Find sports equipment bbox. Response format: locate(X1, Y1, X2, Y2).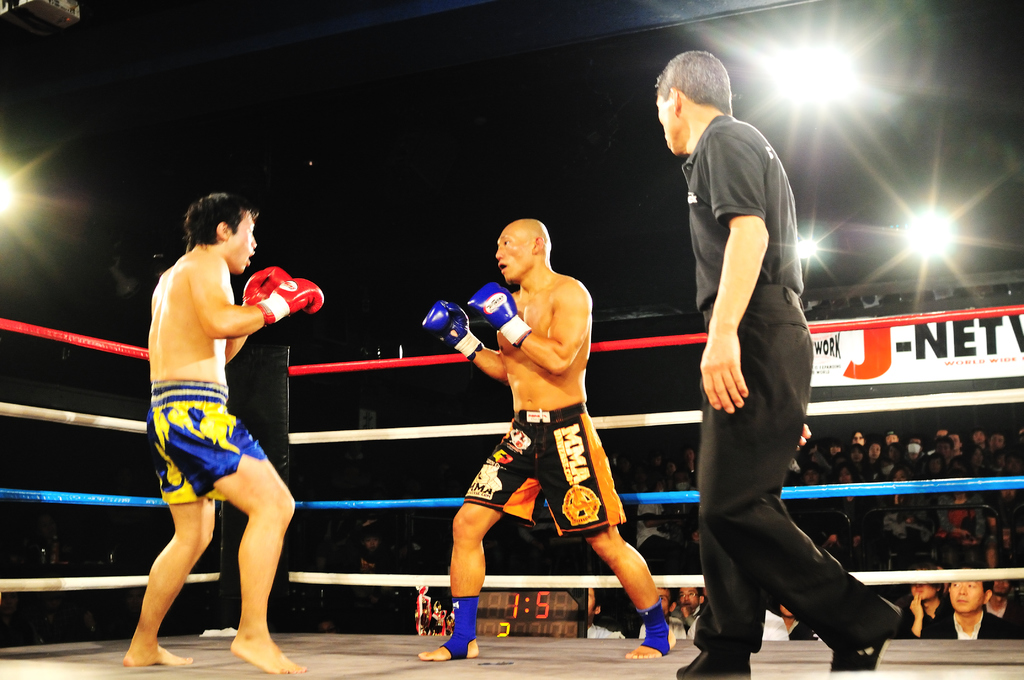
locate(254, 280, 325, 327).
